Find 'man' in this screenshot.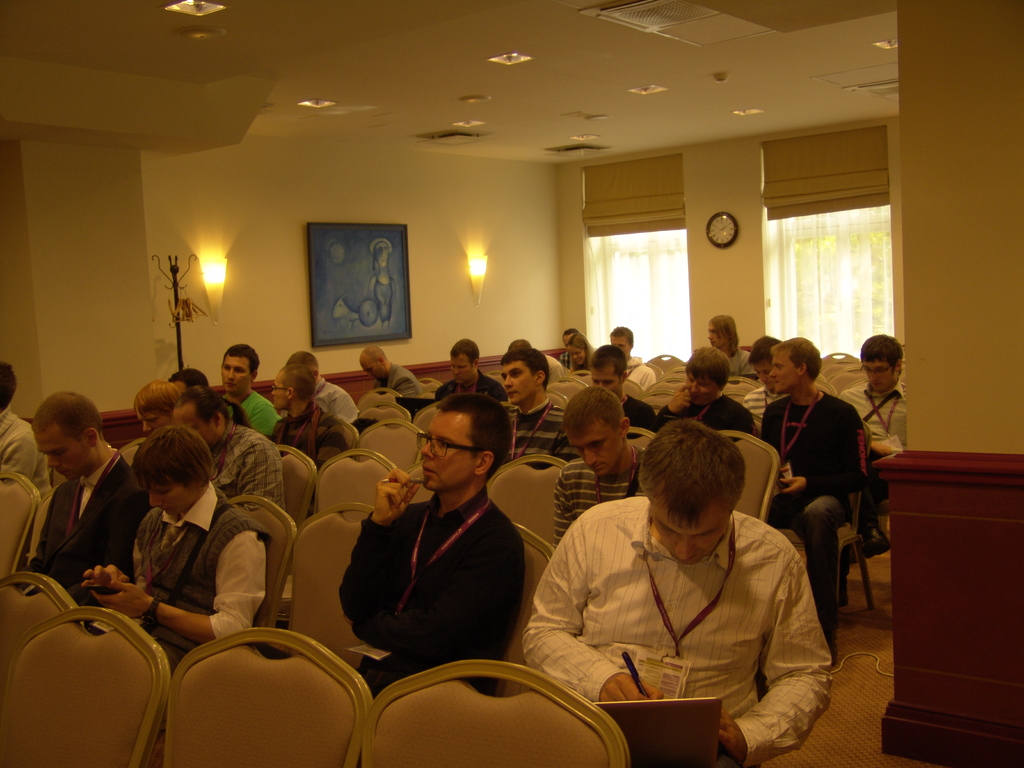
The bounding box for 'man' is <bbox>577, 343, 650, 420</bbox>.
